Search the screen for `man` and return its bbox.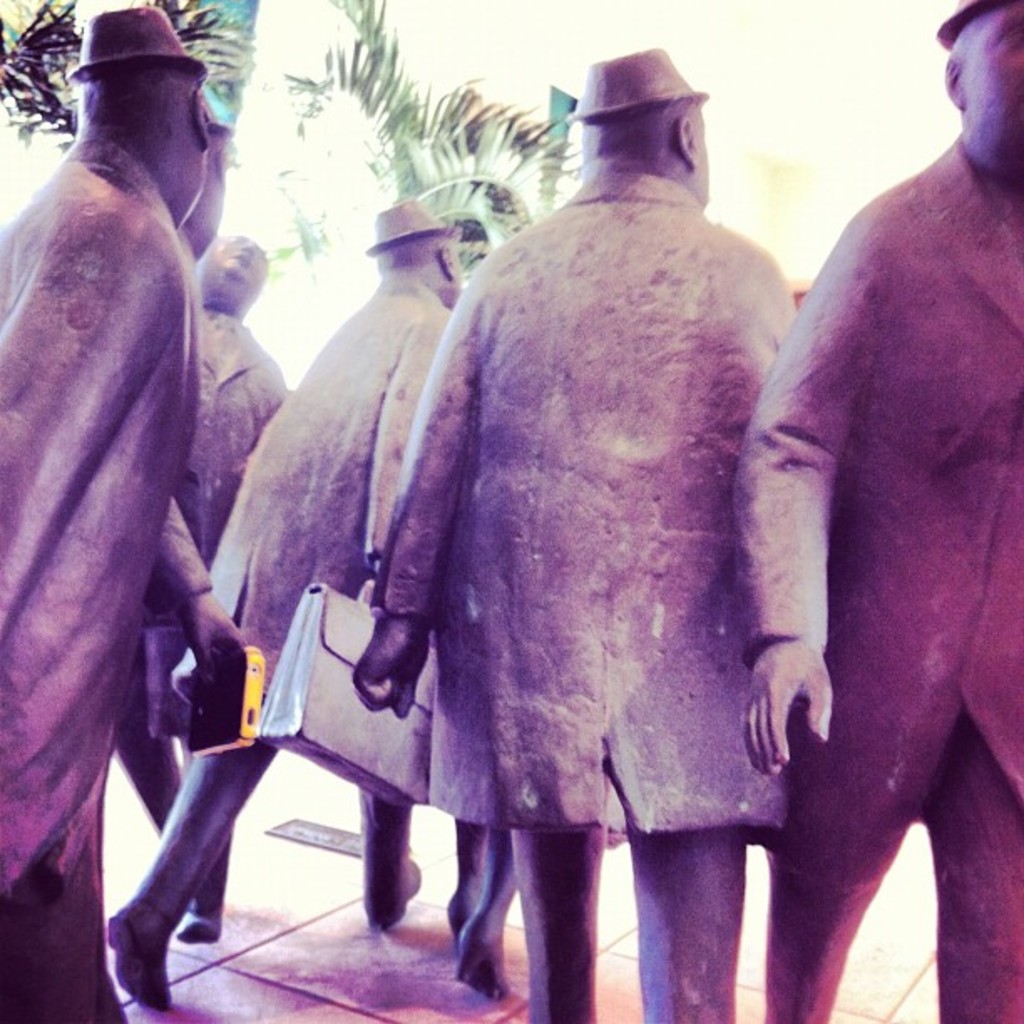
Found: (0,5,253,1022).
